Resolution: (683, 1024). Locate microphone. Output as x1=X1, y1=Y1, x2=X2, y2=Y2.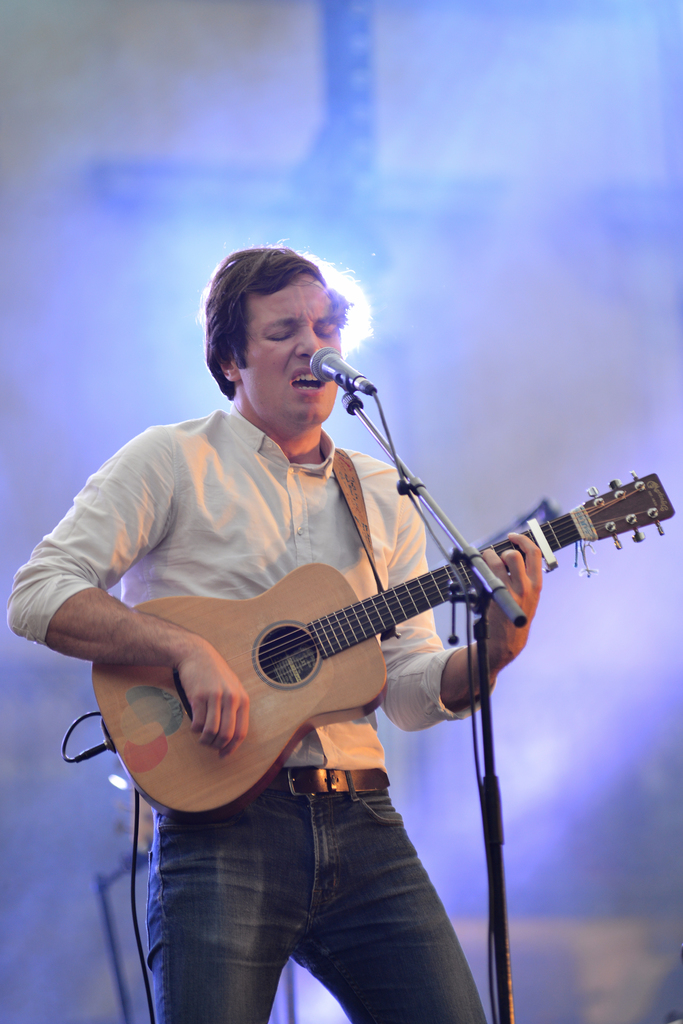
x1=306, y1=337, x2=384, y2=405.
